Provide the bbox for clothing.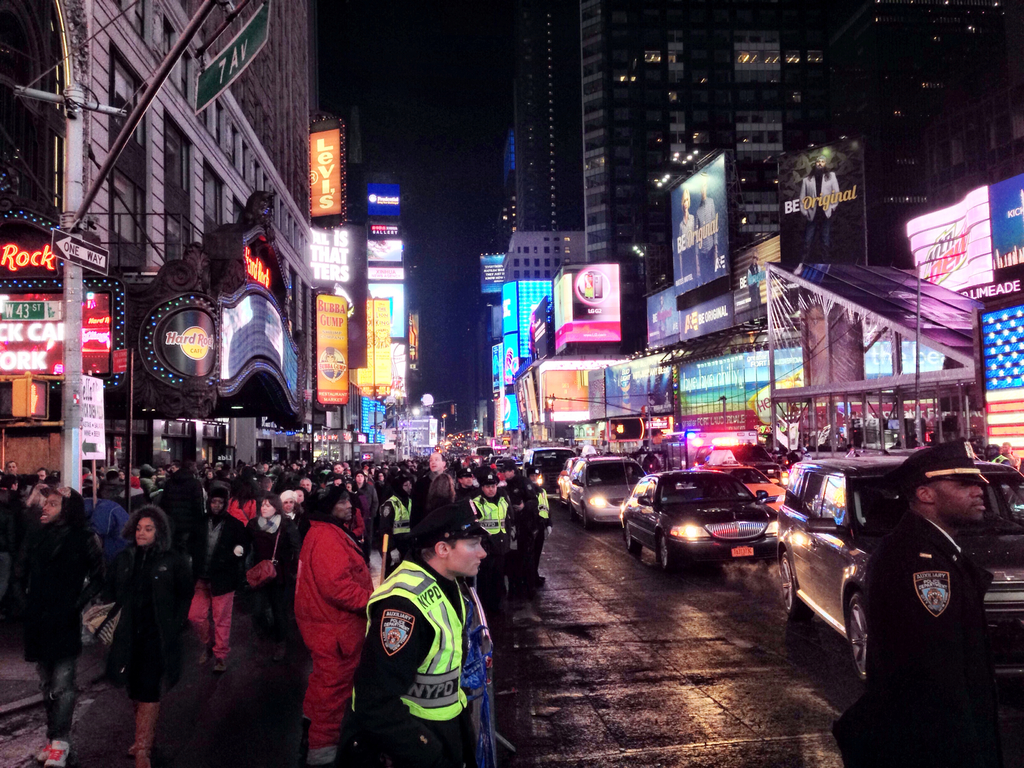
Rect(517, 483, 552, 583).
